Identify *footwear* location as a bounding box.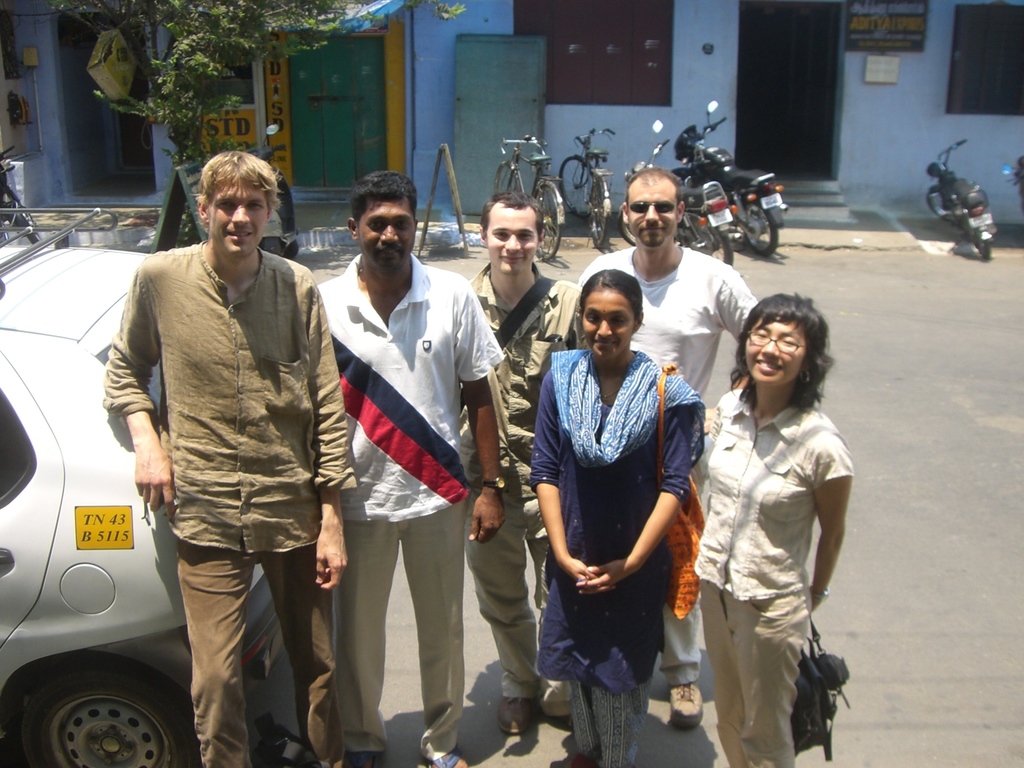
bbox(424, 740, 467, 767).
